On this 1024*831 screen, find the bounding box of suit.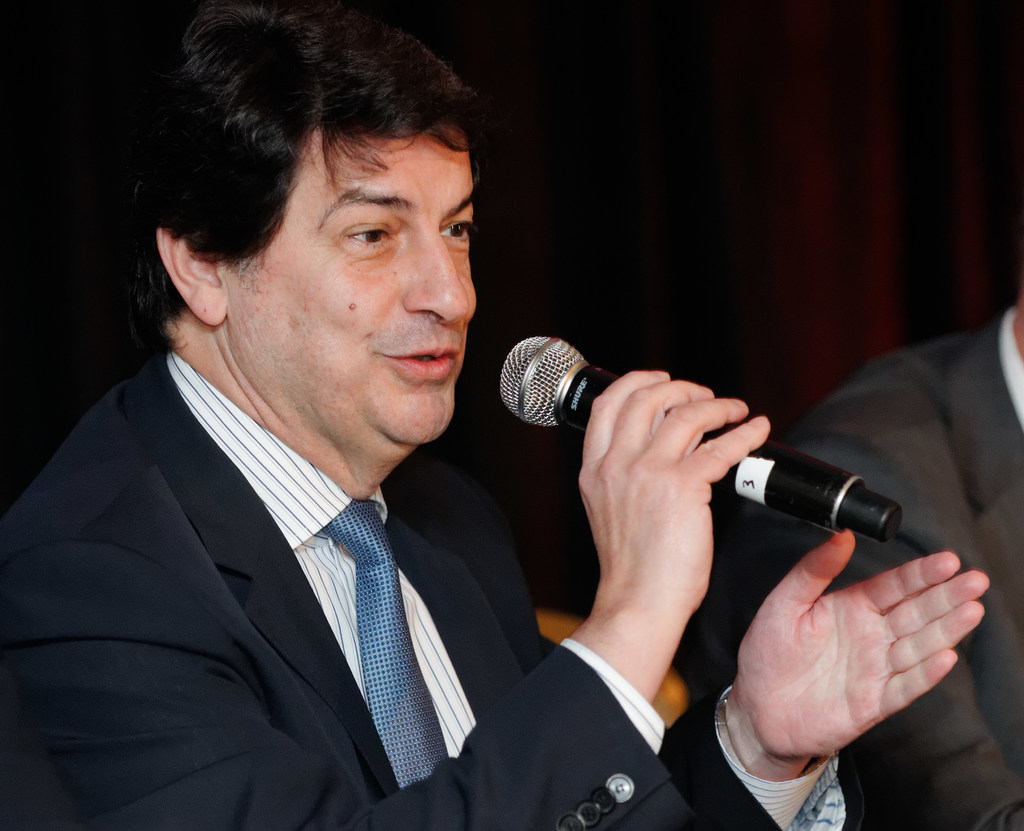
Bounding box: [x1=45, y1=180, x2=587, y2=817].
